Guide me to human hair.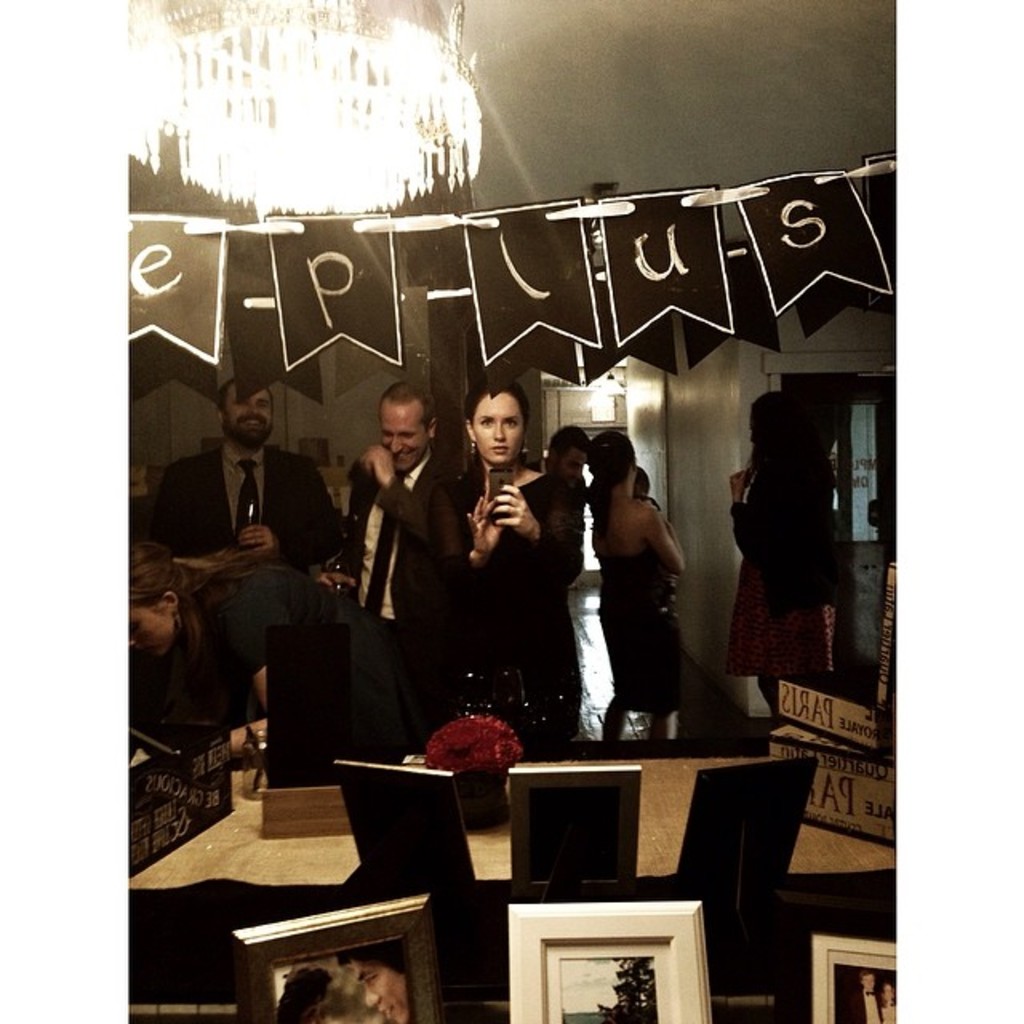
Guidance: [131,539,269,613].
